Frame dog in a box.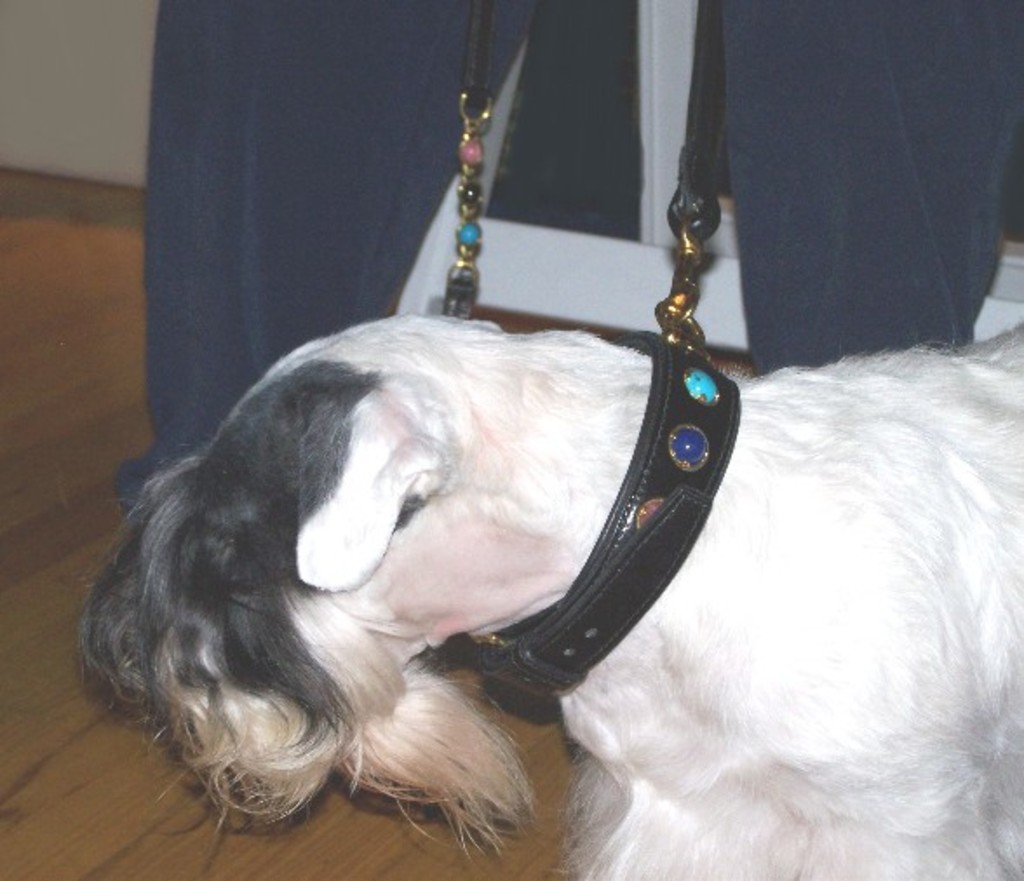
(left=73, top=305, right=1022, bottom=879).
